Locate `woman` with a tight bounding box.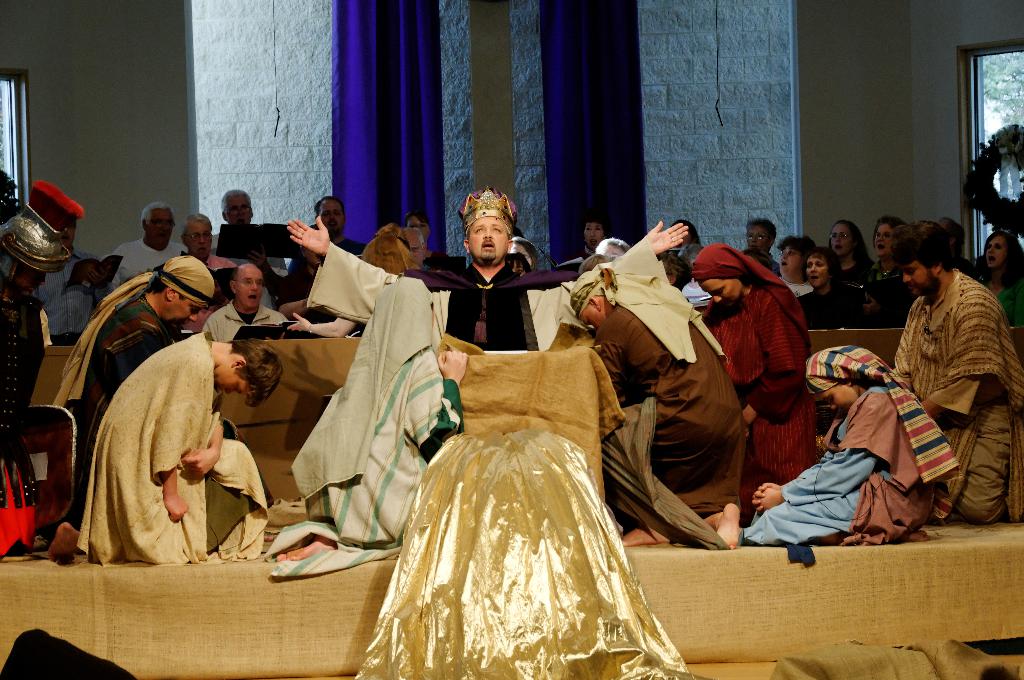
bbox(716, 229, 830, 488).
